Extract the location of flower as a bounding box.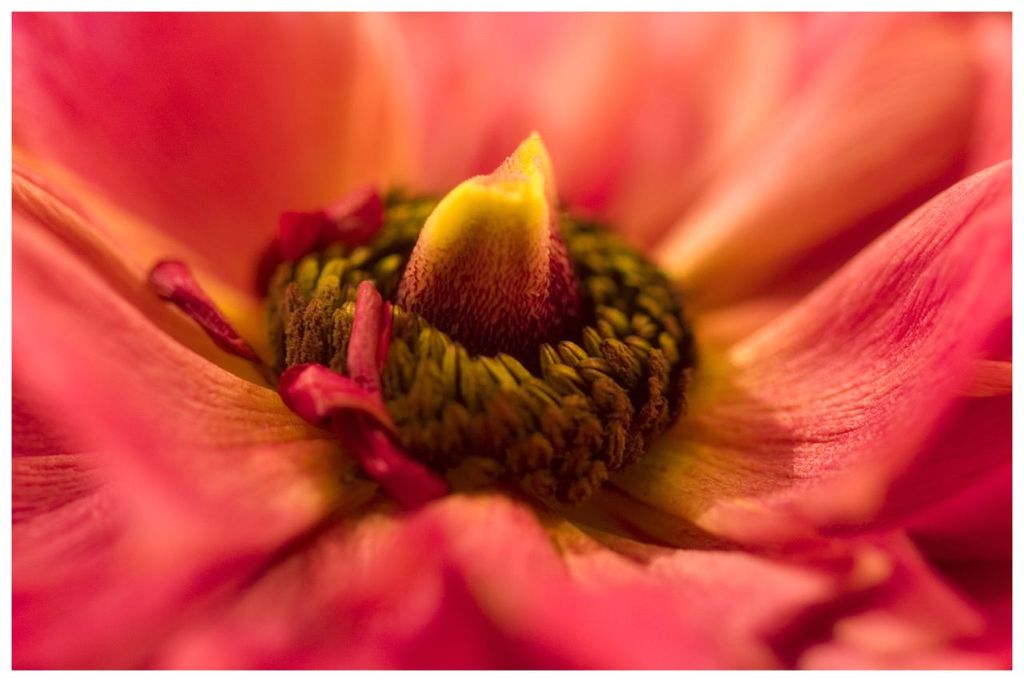
bbox=(62, 71, 1009, 608).
